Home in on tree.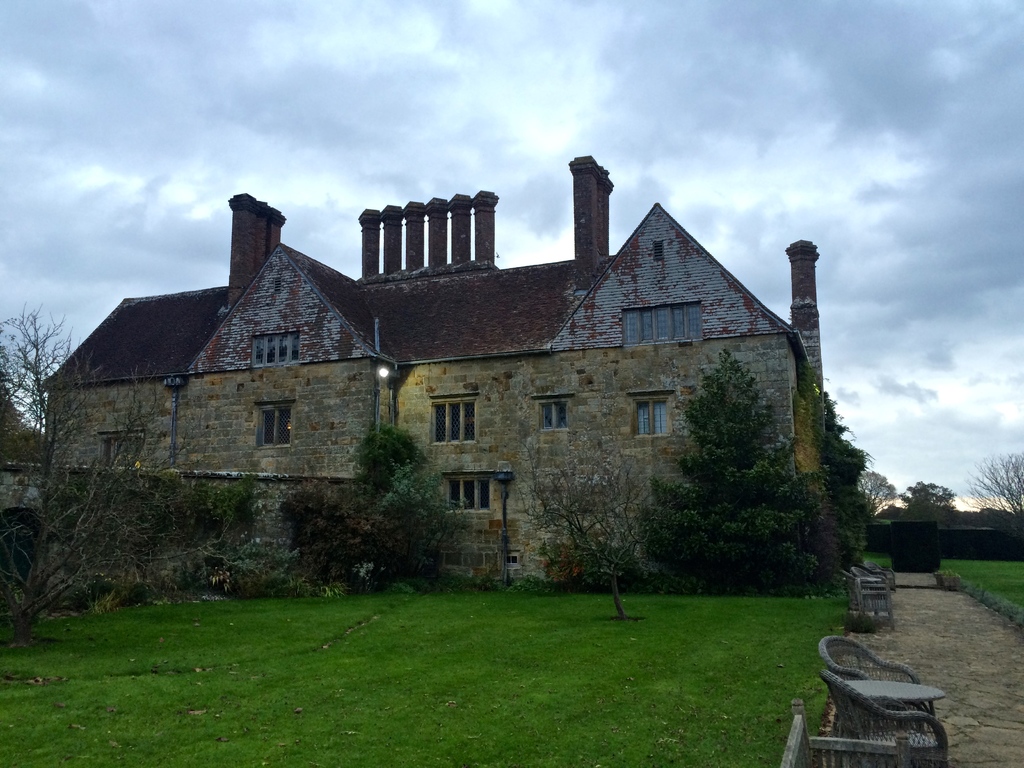
Homed in at 0, 300, 264, 649.
